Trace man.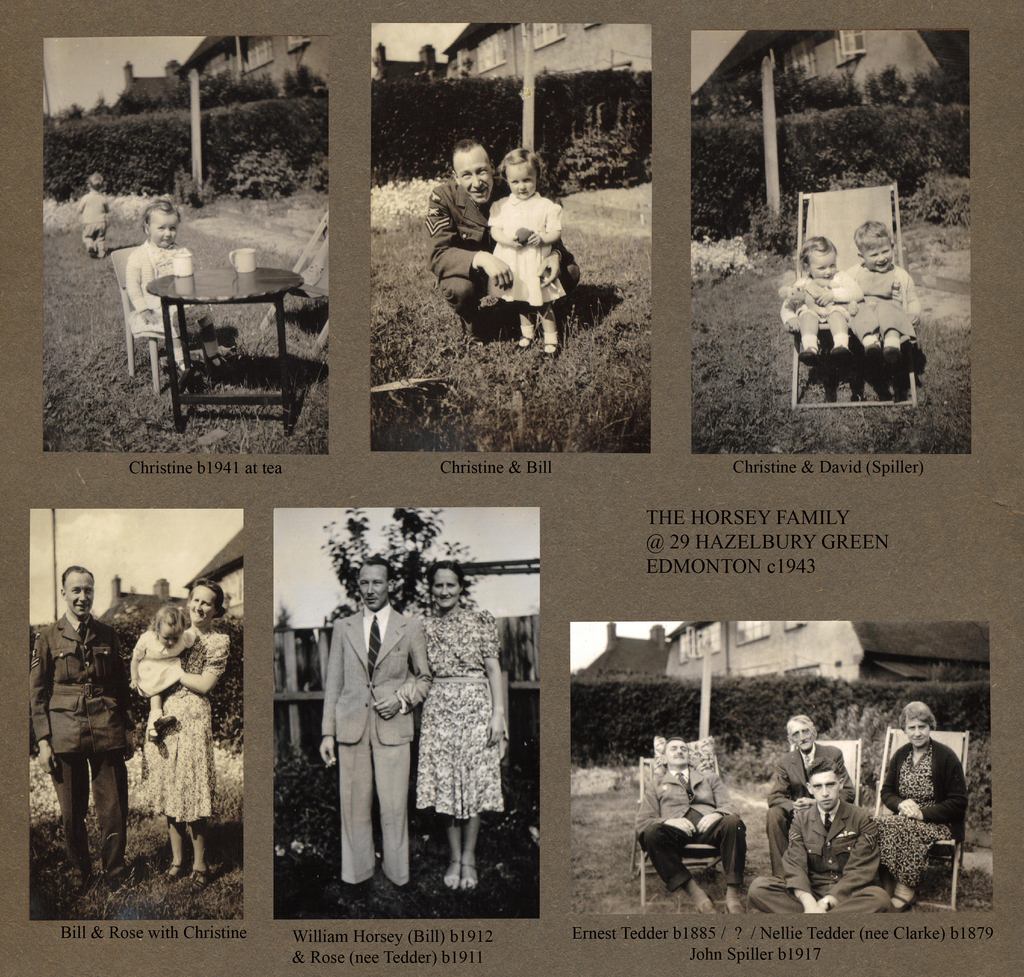
Traced to [426,138,586,331].
